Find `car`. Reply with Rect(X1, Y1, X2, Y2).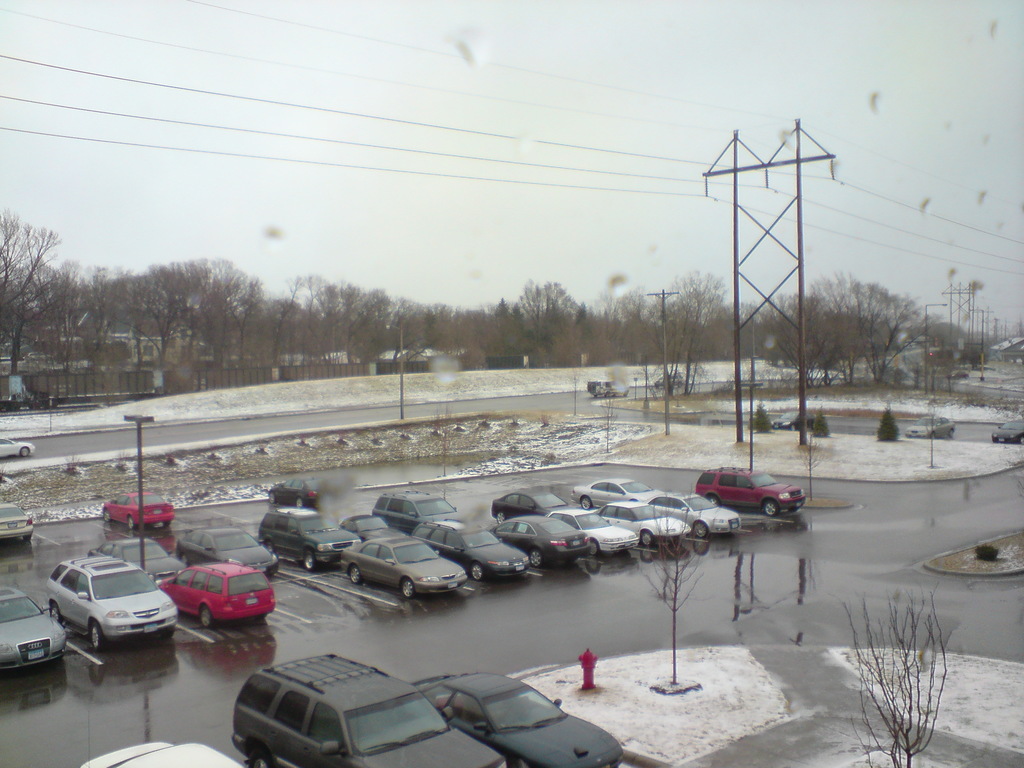
Rect(264, 476, 326, 513).
